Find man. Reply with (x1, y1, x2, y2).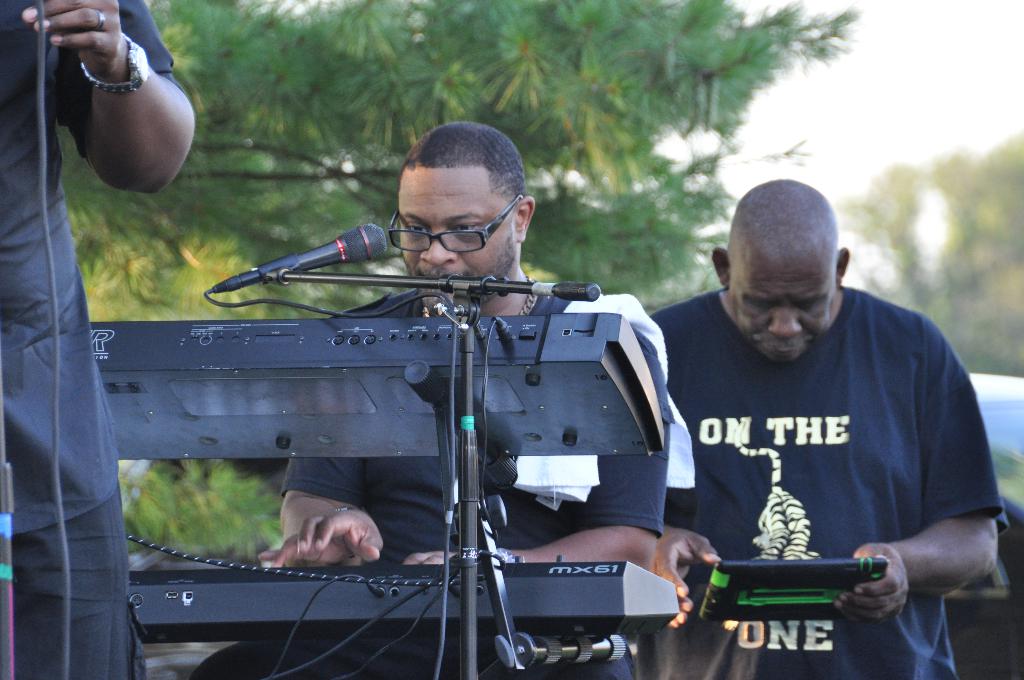
(188, 117, 666, 679).
